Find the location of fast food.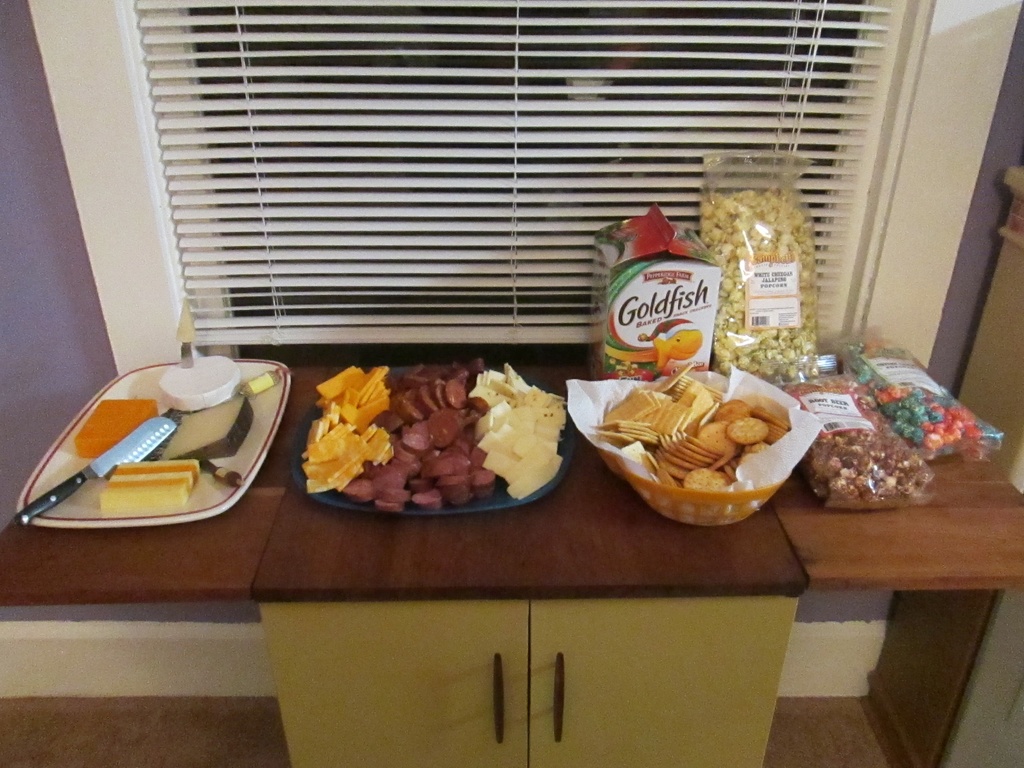
Location: [754, 406, 786, 429].
